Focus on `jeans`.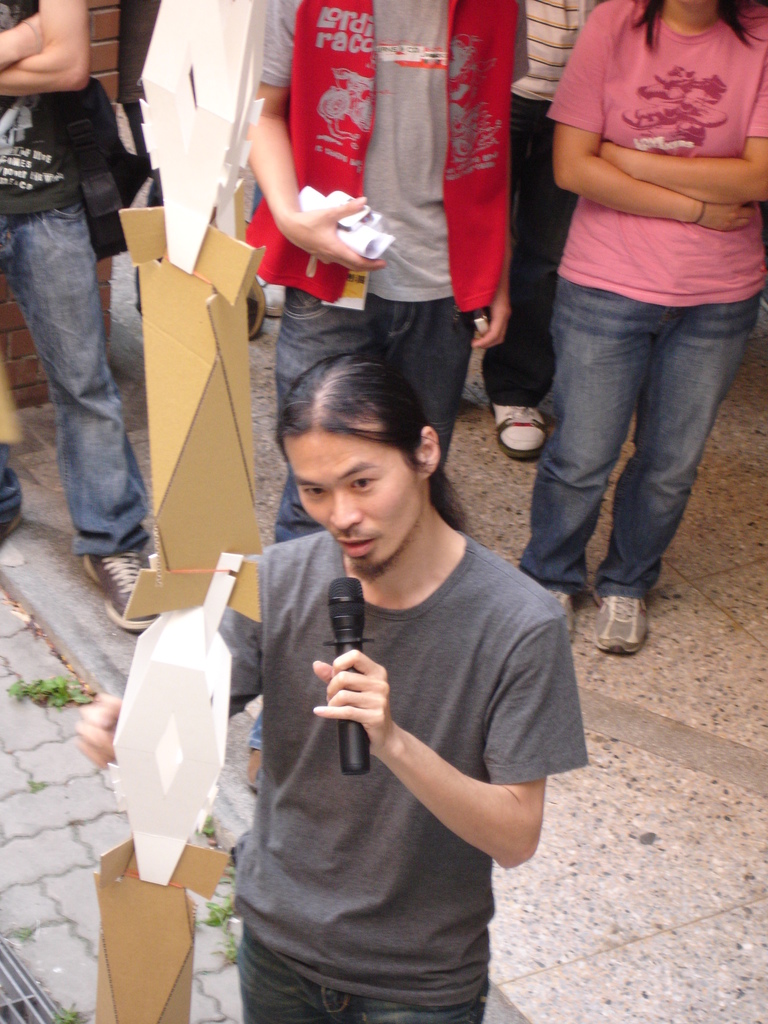
Focused at select_region(516, 277, 761, 600).
